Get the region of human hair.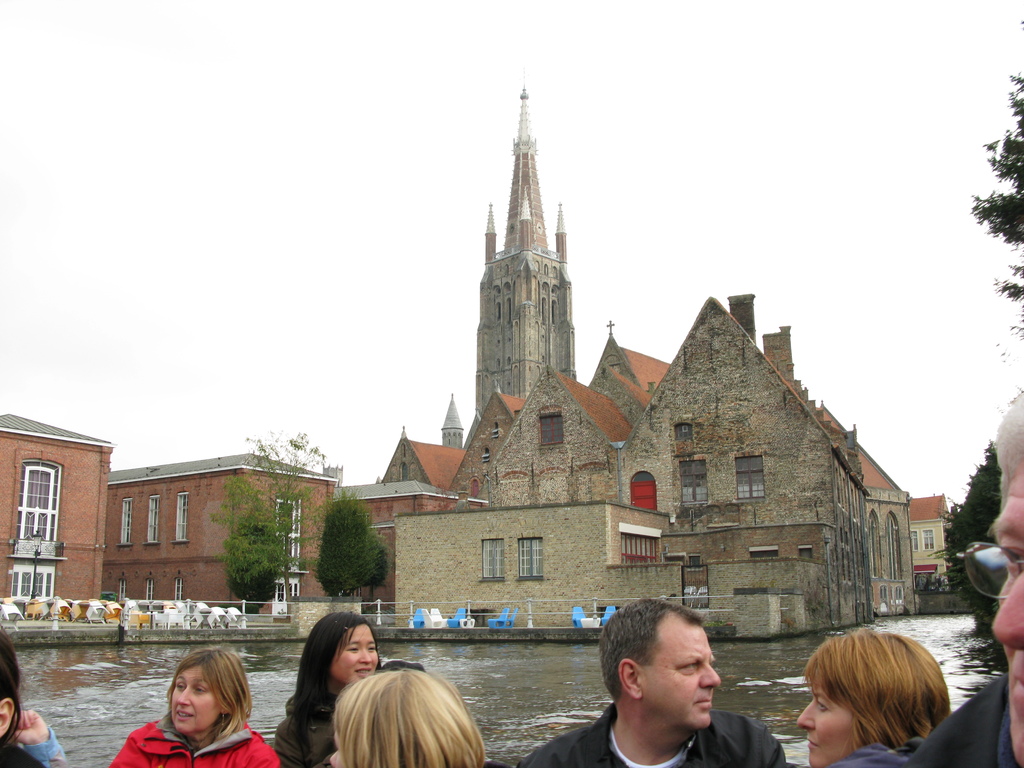
[806,627,956,740].
